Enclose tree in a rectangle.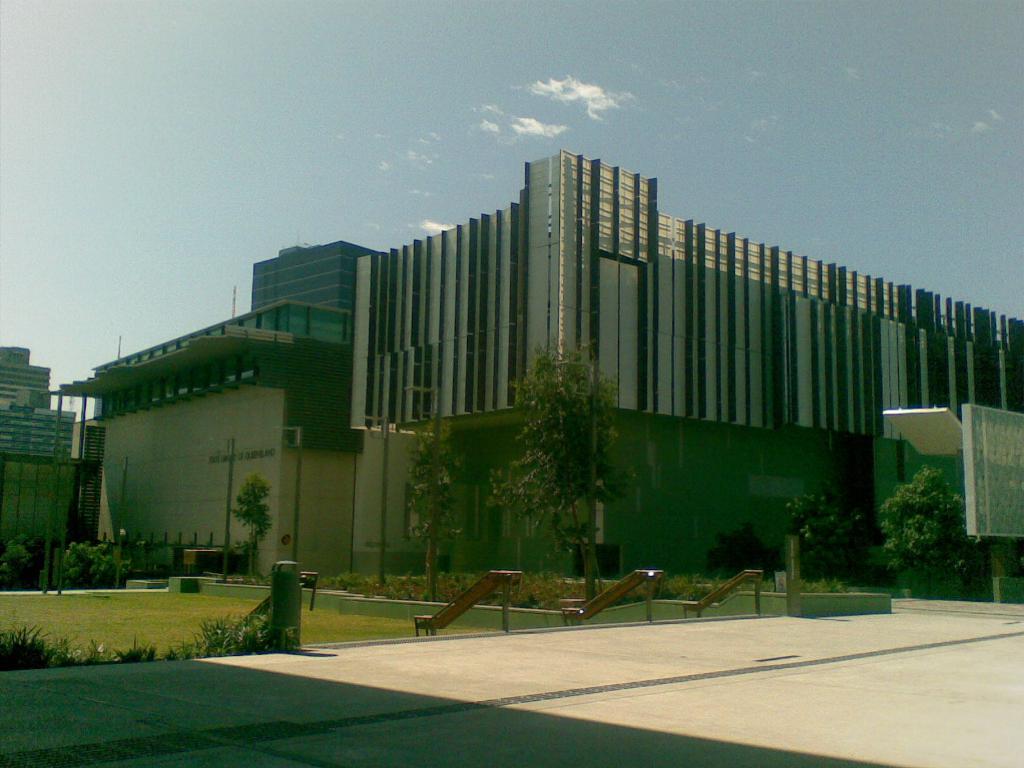
[486, 336, 635, 557].
